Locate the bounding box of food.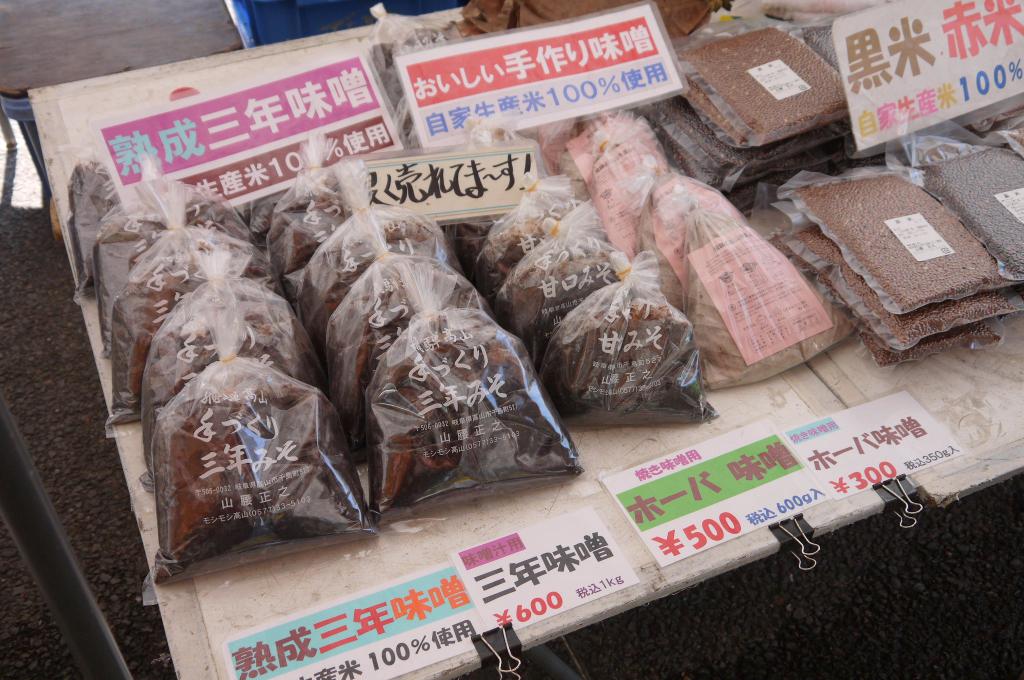
Bounding box: box=[323, 250, 486, 457].
